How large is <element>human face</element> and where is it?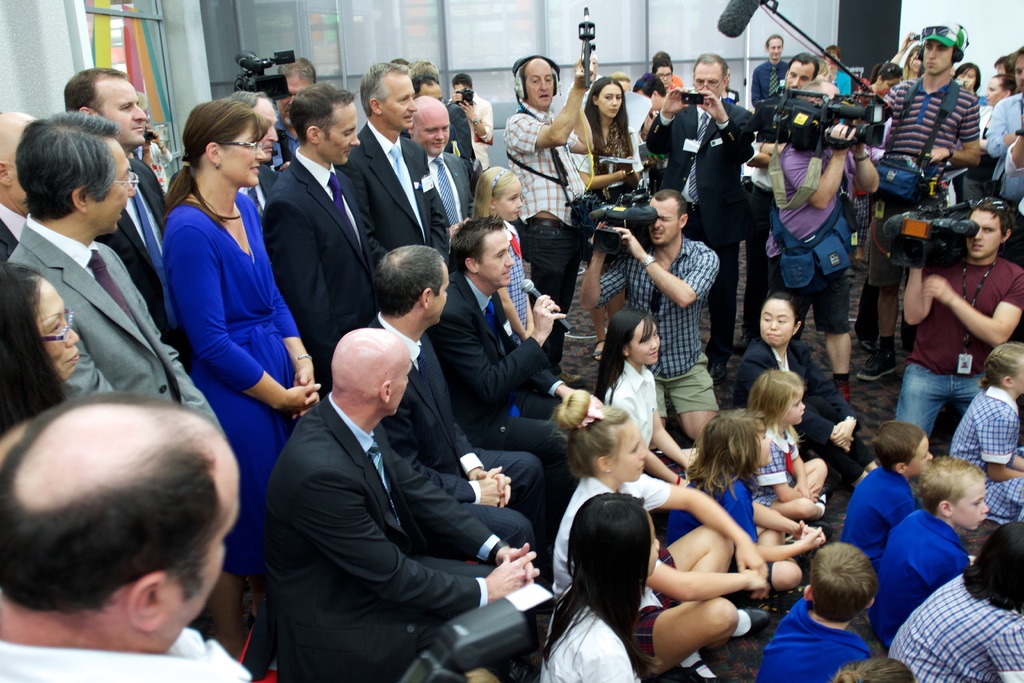
Bounding box: 421,82,440,100.
